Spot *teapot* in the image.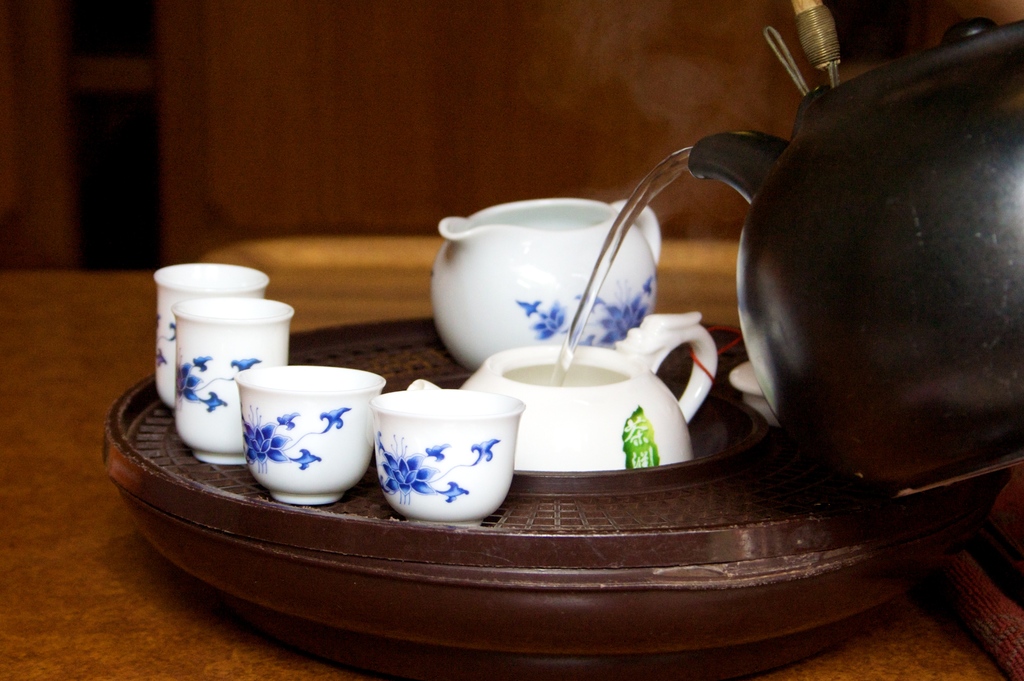
*teapot* found at select_region(431, 196, 658, 371).
